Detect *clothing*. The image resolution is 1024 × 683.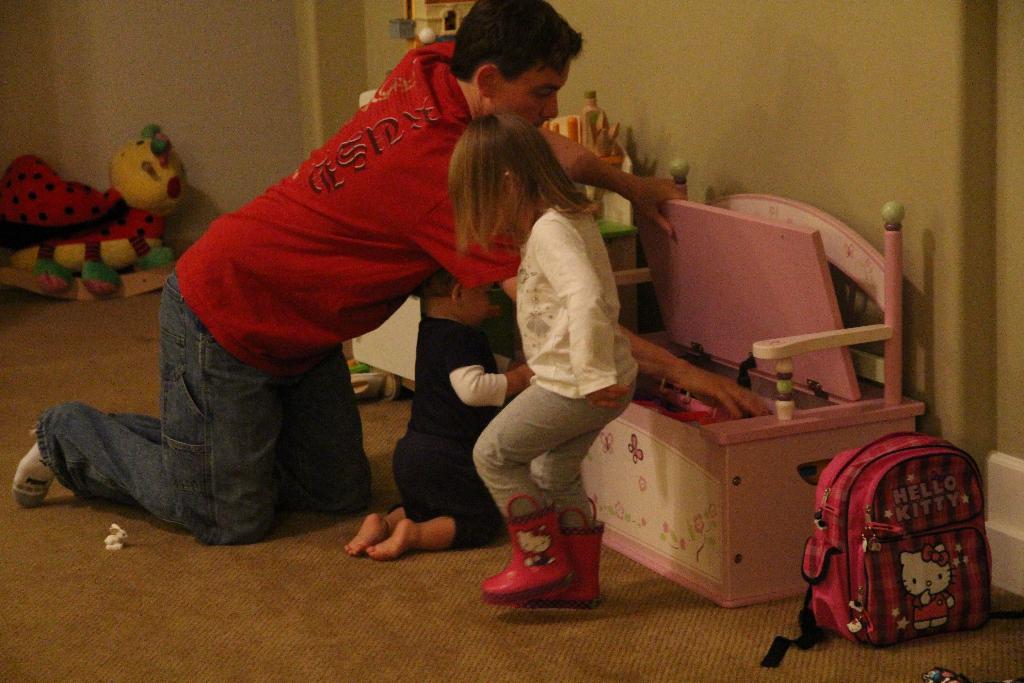
crop(471, 203, 636, 520).
